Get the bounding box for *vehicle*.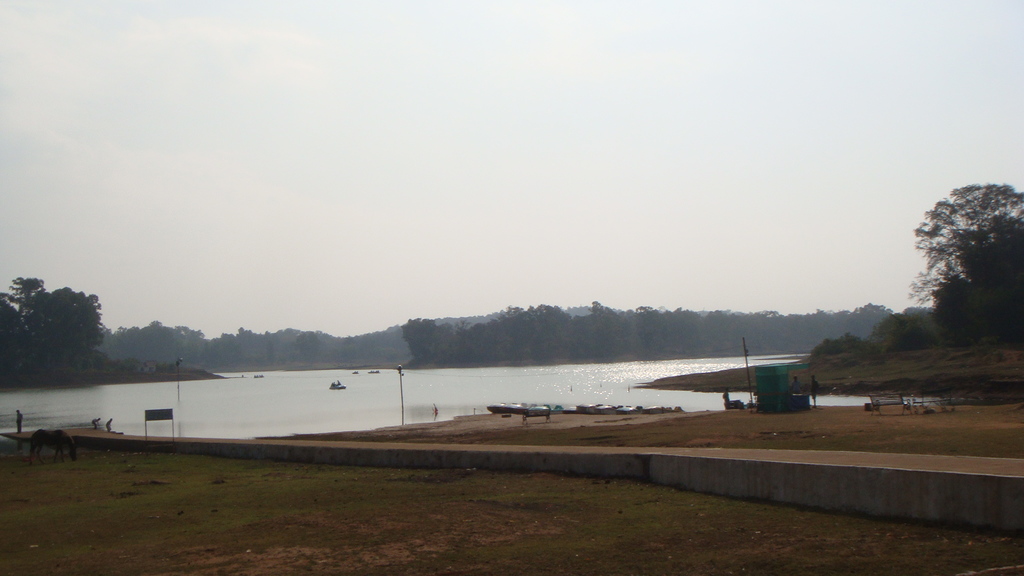
[left=614, top=406, right=632, bottom=415].
